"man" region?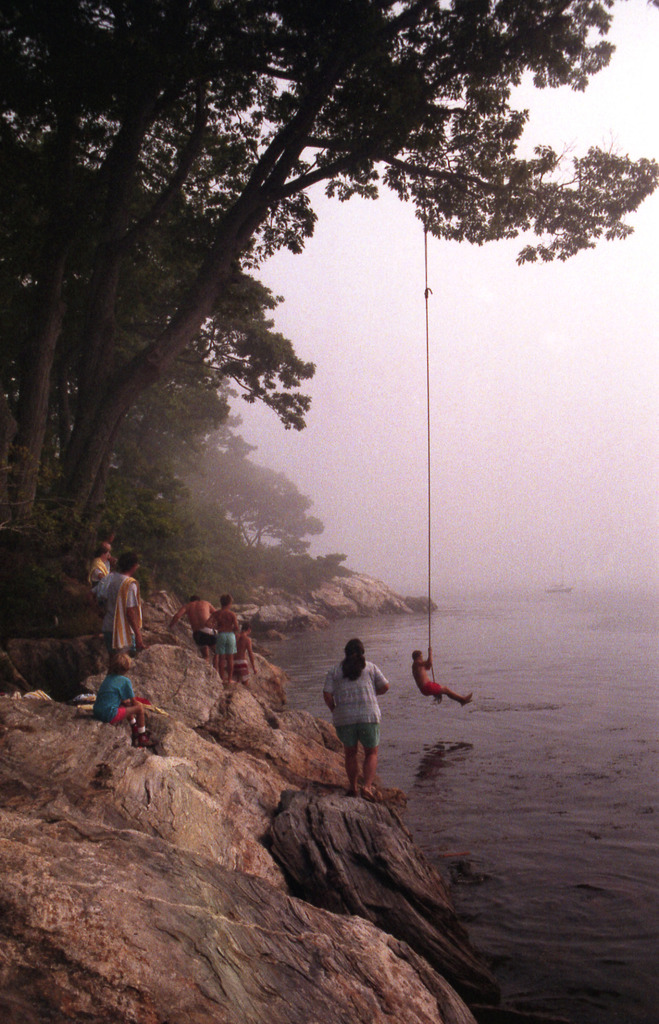
x1=414 y1=645 x2=480 y2=706
